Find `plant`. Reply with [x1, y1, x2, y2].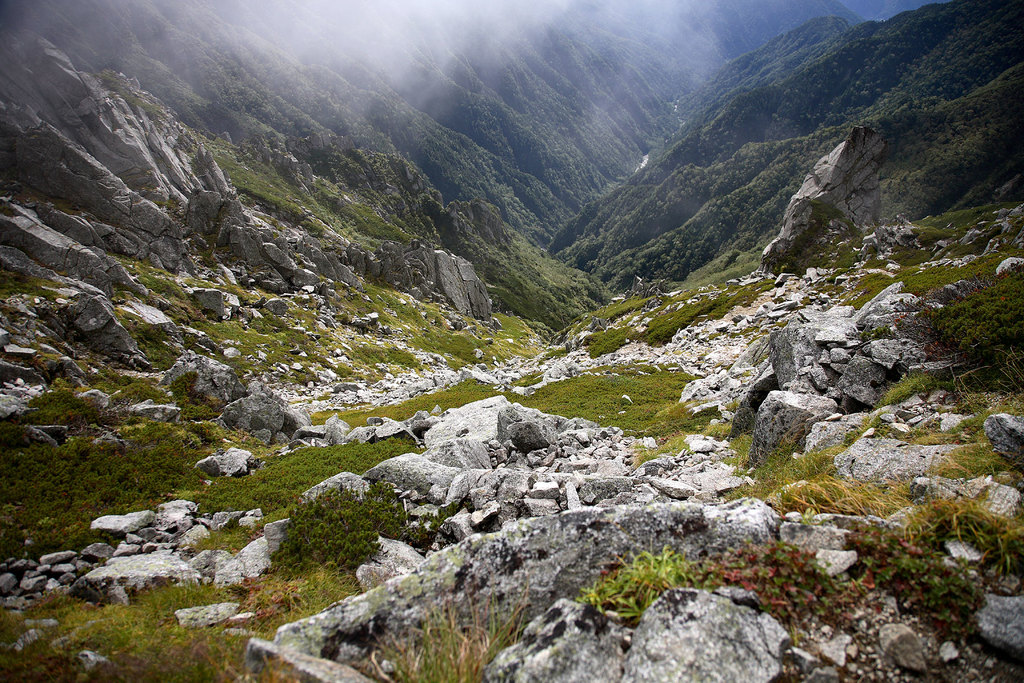
[264, 465, 408, 589].
